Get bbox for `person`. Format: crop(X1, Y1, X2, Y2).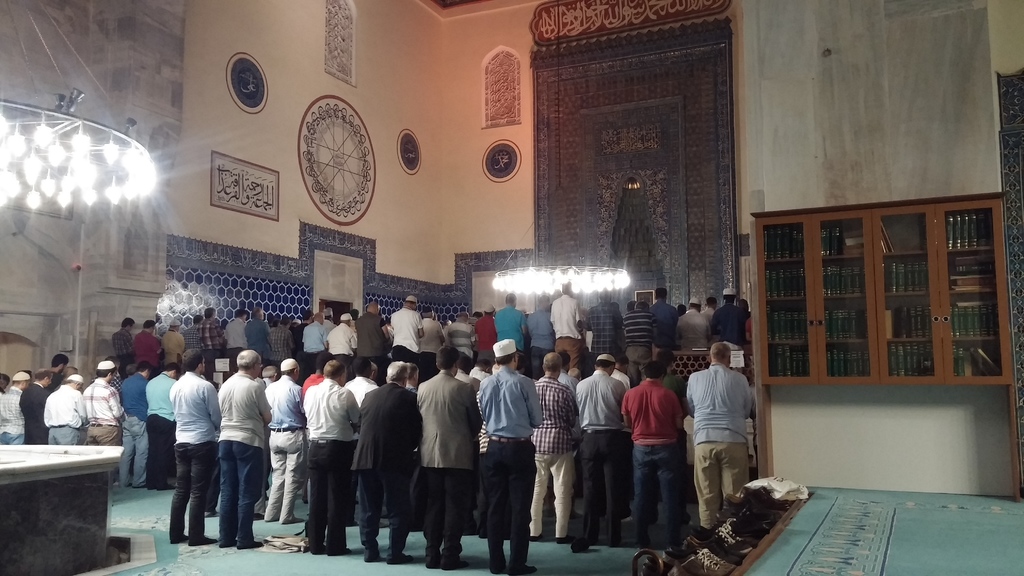
crop(449, 303, 481, 371).
